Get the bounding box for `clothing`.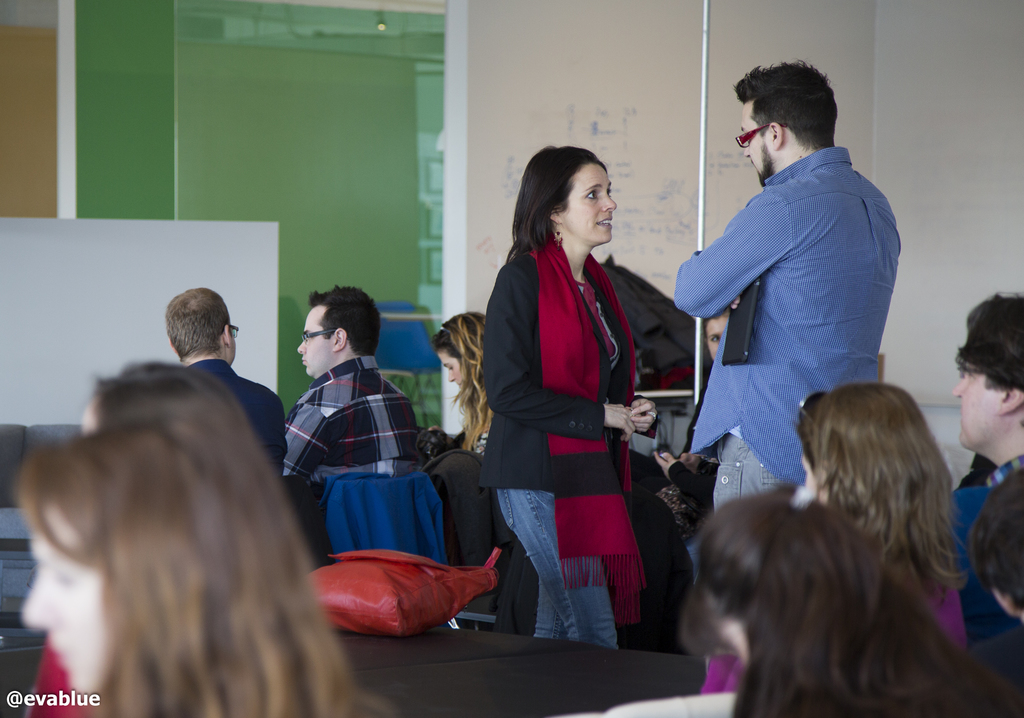
box=[684, 120, 906, 518].
